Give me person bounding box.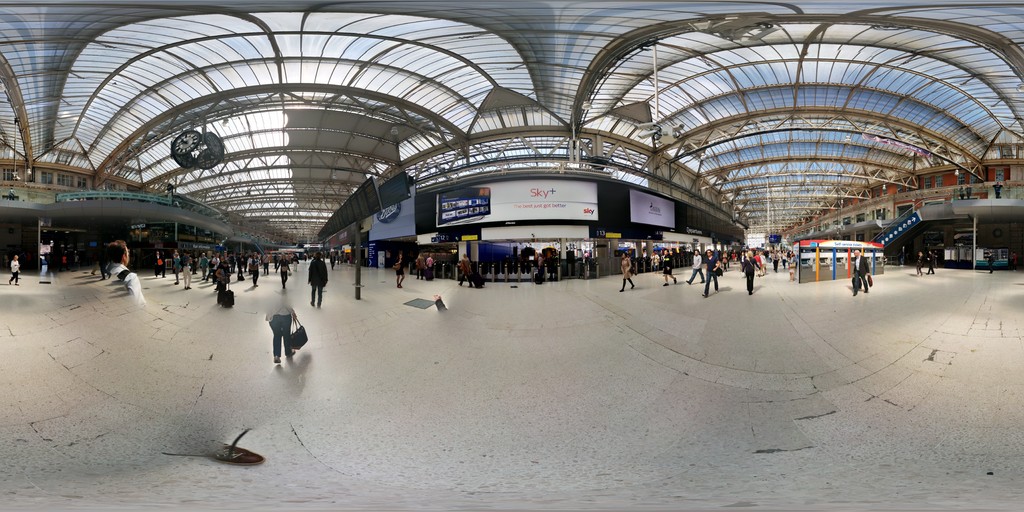
{"x1": 428, "y1": 254, "x2": 435, "y2": 282}.
